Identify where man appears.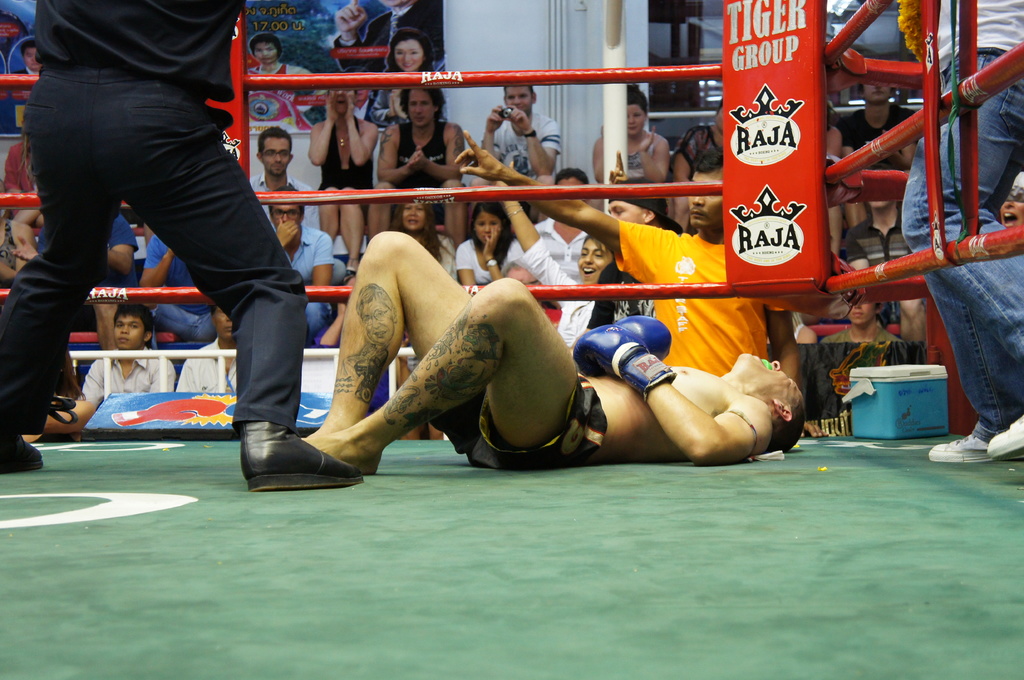
Appears at (left=14, top=43, right=38, bottom=74).
